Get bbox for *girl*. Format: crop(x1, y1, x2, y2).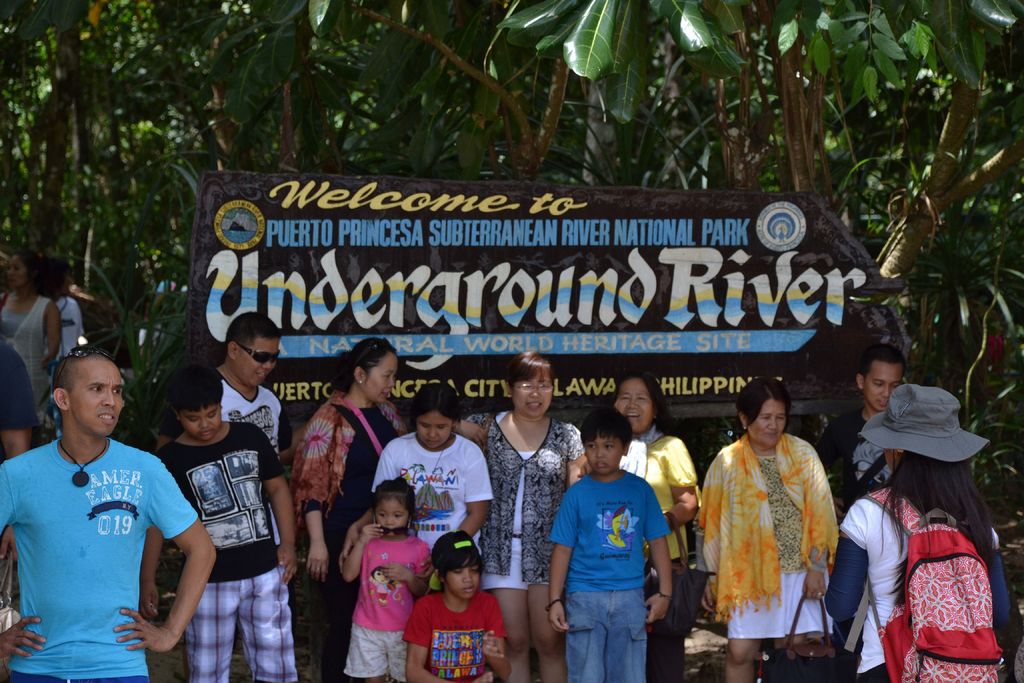
crop(342, 477, 433, 682).
